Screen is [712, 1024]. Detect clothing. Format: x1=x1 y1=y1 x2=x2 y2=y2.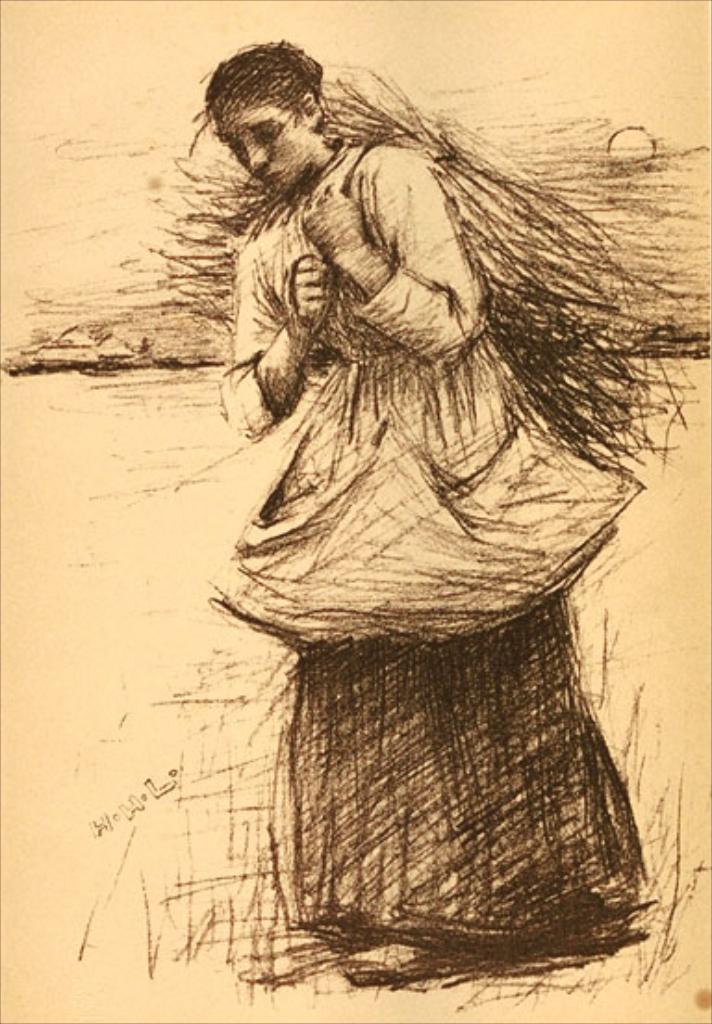
x1=204 y1=137 x2=647 y2=937.
